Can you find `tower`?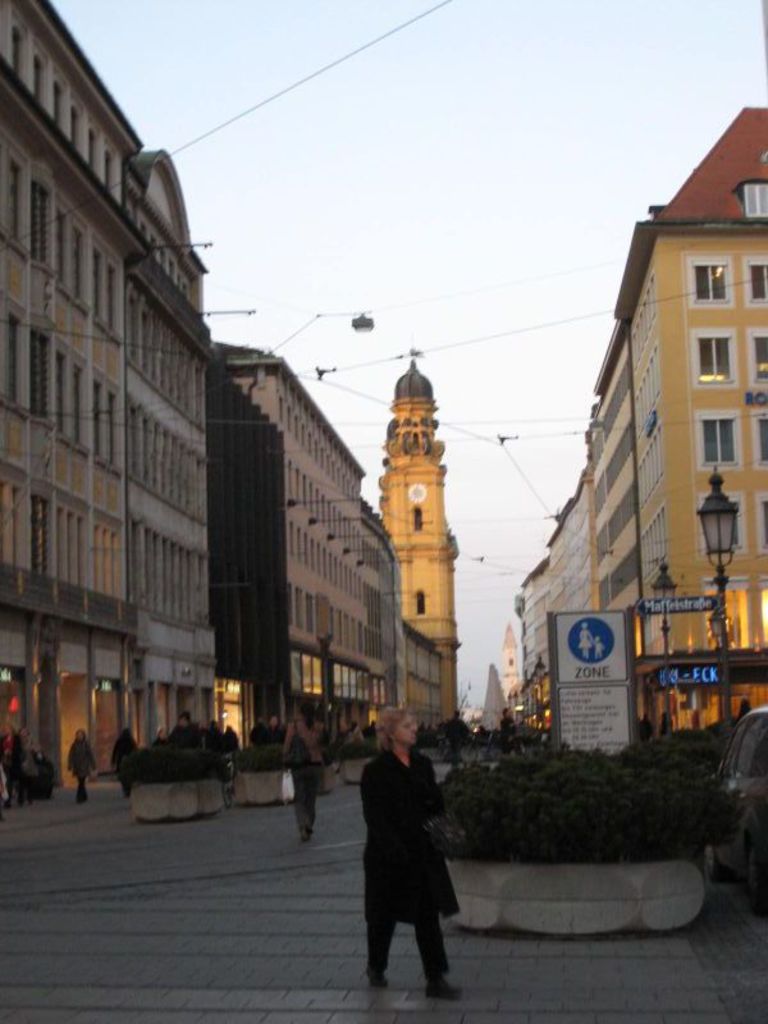
Yes, bounding box: x1=220, y1=351, x2=479, y2=748.
